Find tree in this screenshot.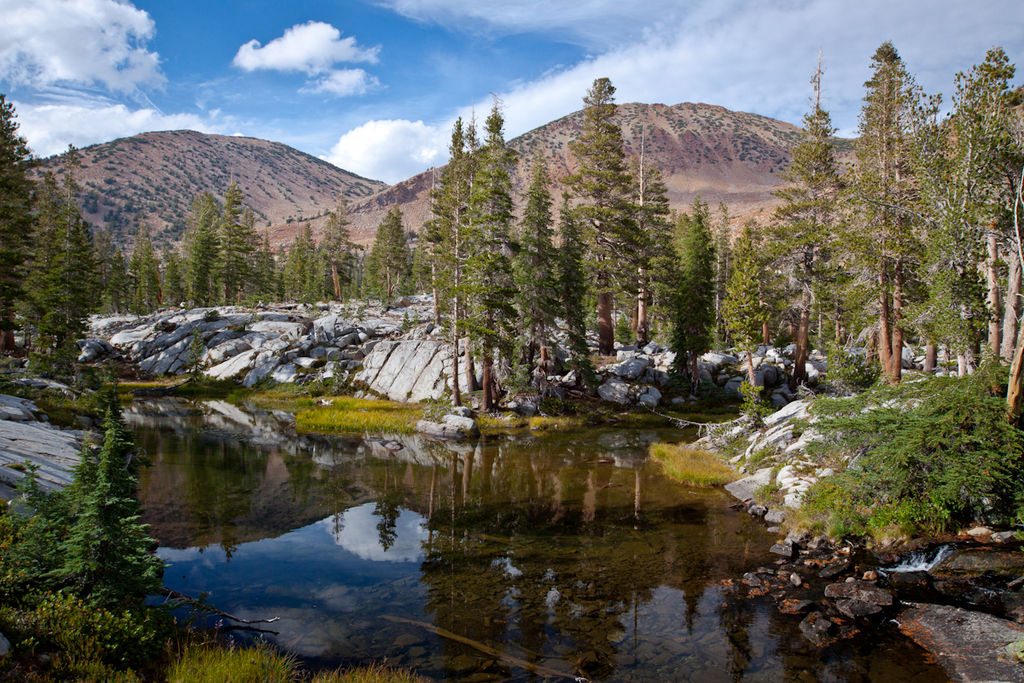
The bounding box for tree is 4,137,102,383.
